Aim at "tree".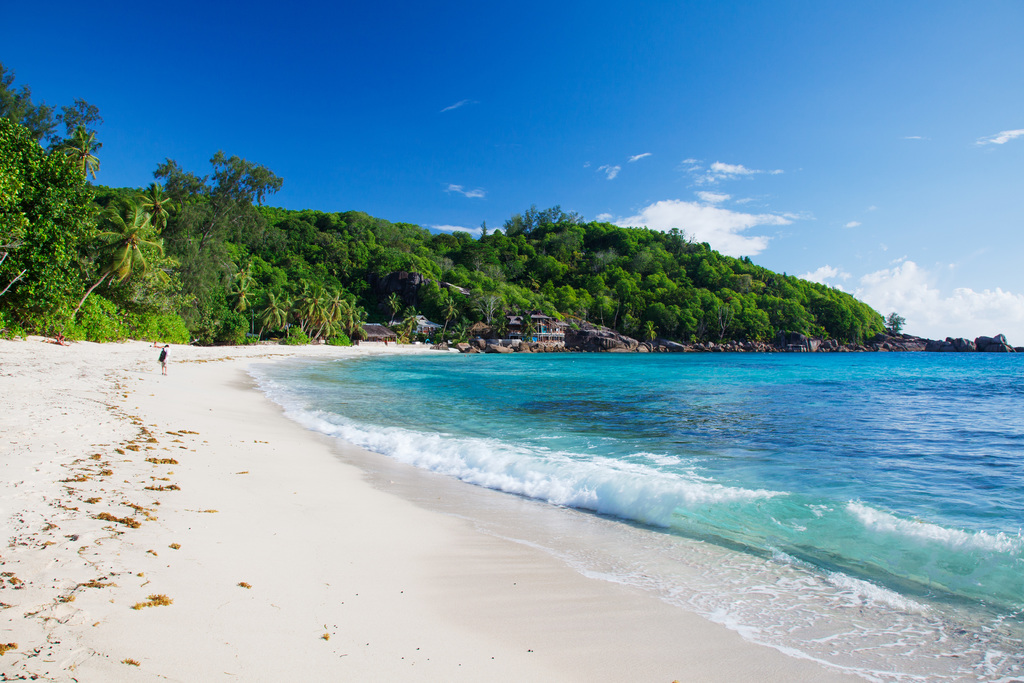
Aimed at bbox=[735, 248, 753, 265].
